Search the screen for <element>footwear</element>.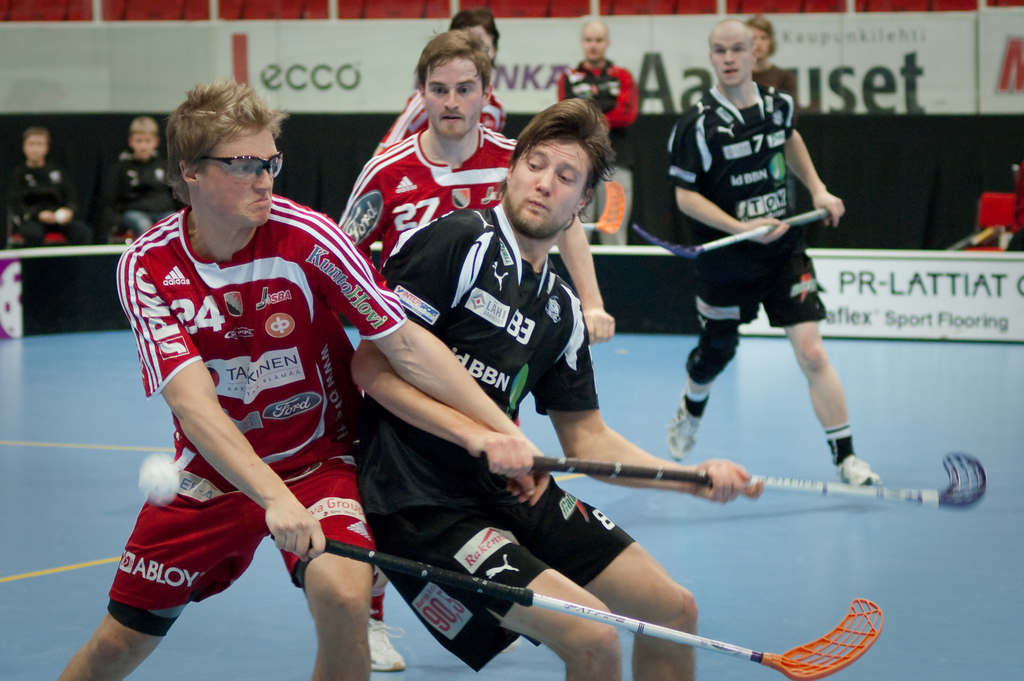
Found at <region>835, 454, 883, 488</region>.
